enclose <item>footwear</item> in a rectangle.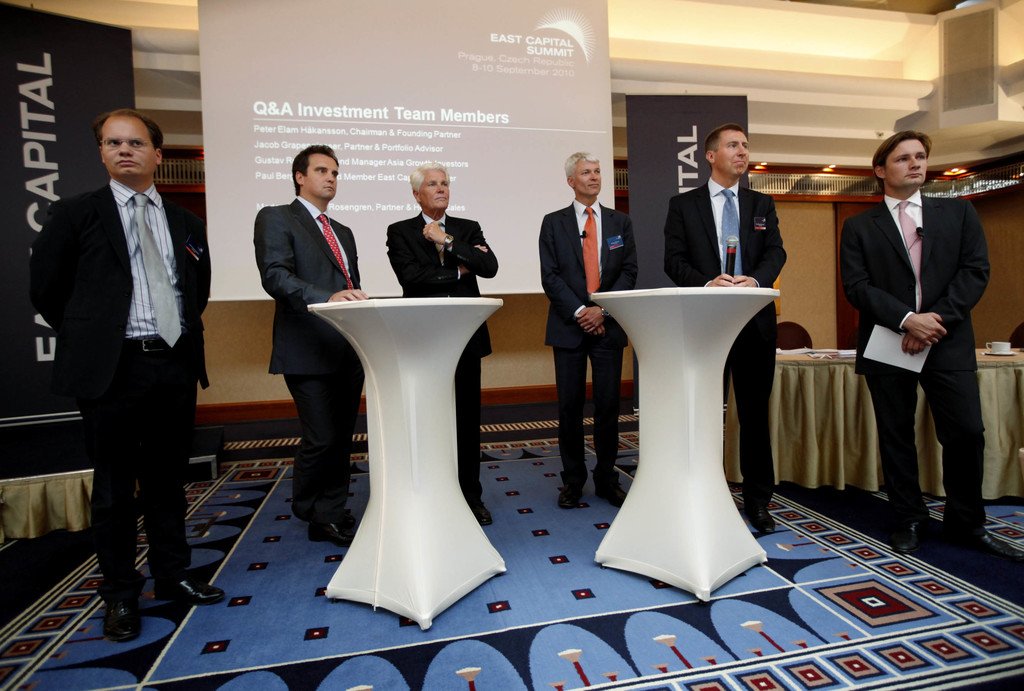
locate(890, 521, 929, 557).
